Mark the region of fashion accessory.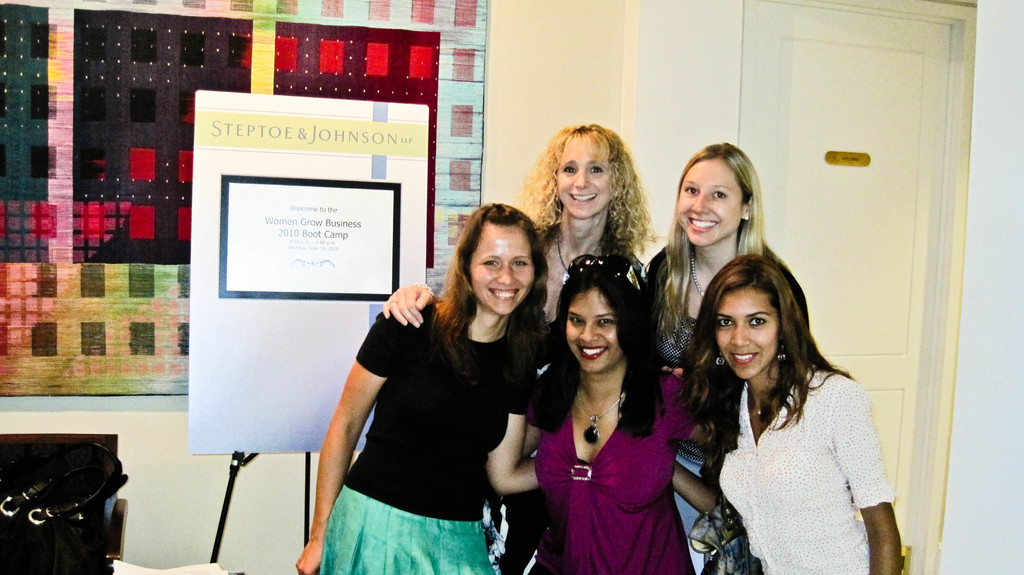
Region: {"left": 689, "top": 247, "right": 708, "bottom": 301}.
